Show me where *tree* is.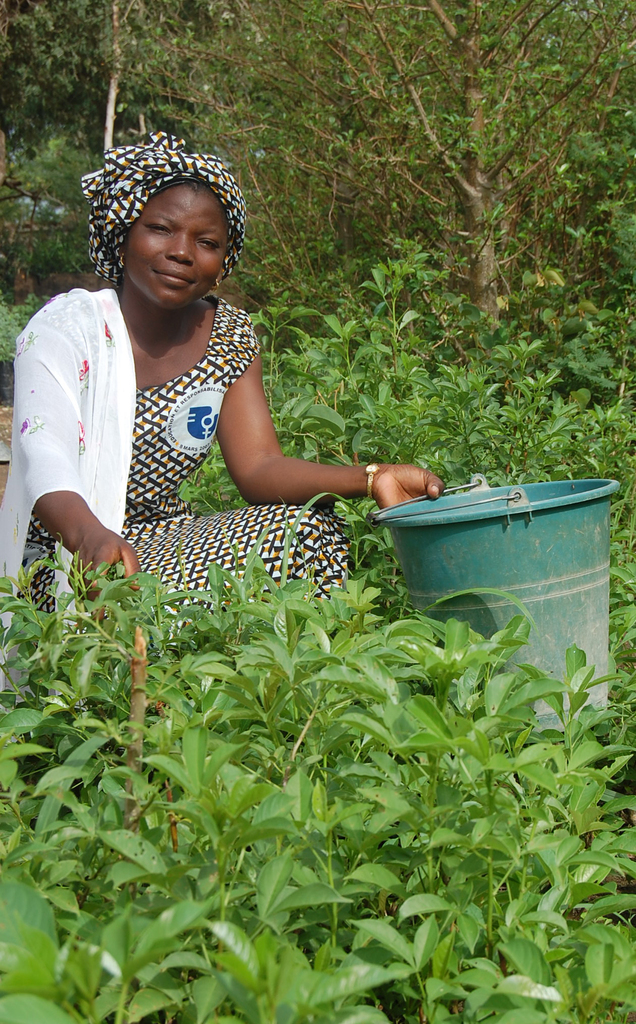
*tree* is at [0,0,209,179].
